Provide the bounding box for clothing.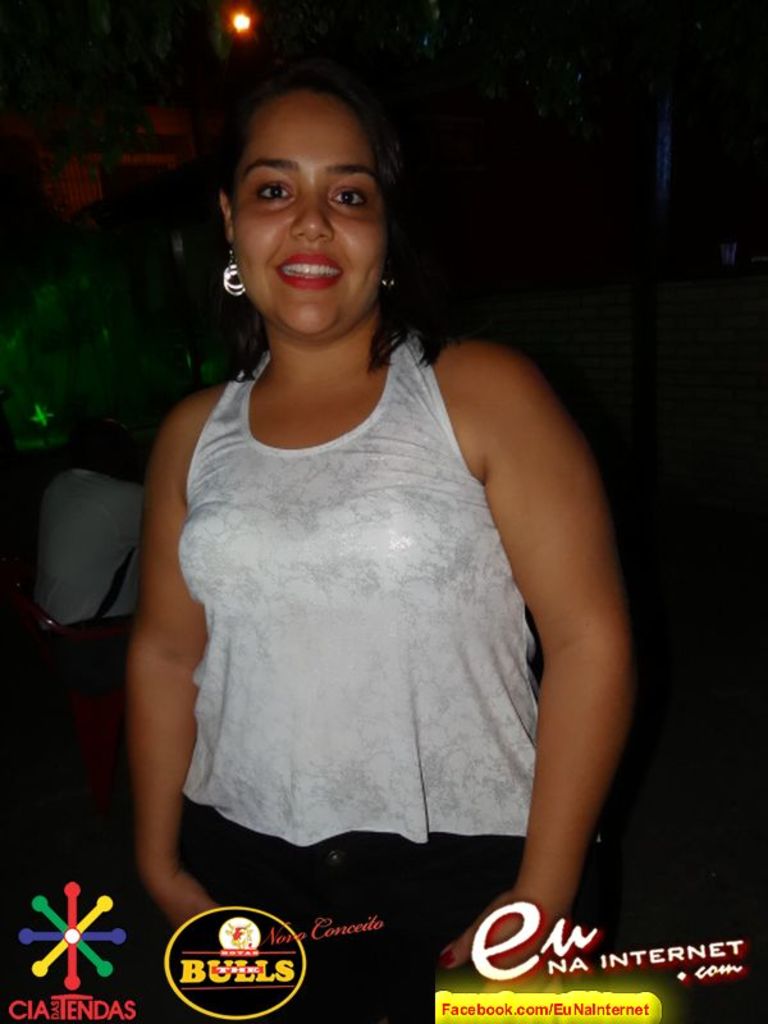
x1=142 y1=288 x2=584 y2=887.
